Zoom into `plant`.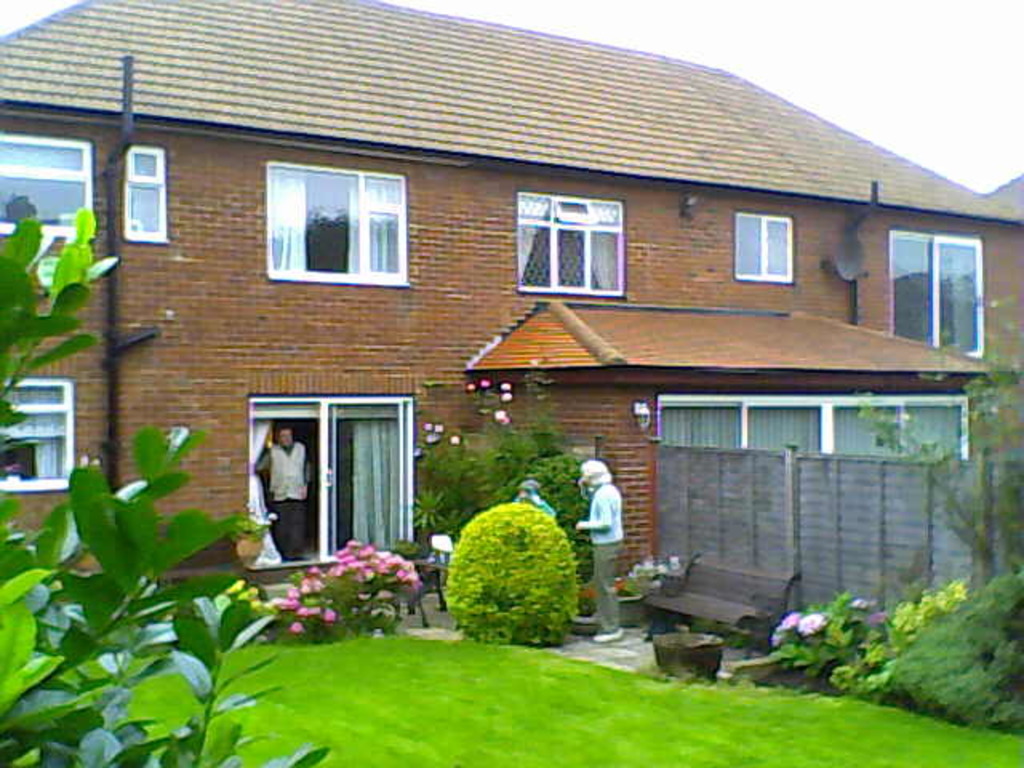
Zoom target: x1=429, y1=502, x2=579, y2=654.
